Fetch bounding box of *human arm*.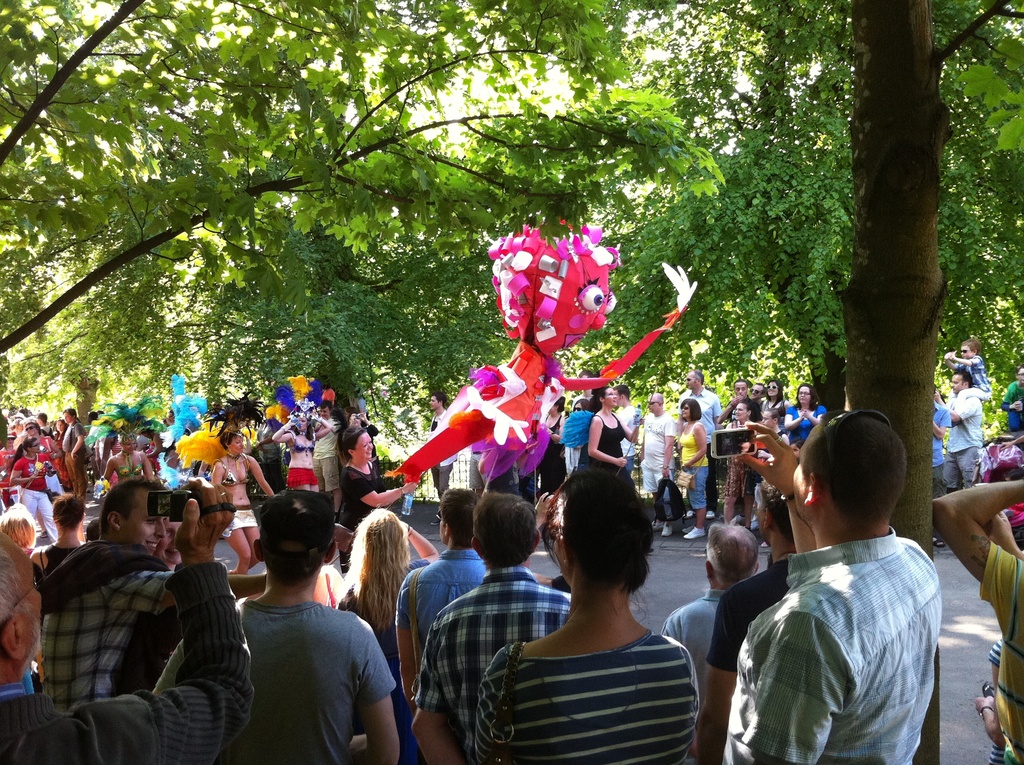
Bbox: (x1=396, y1=572, x2=429, y2=711).
